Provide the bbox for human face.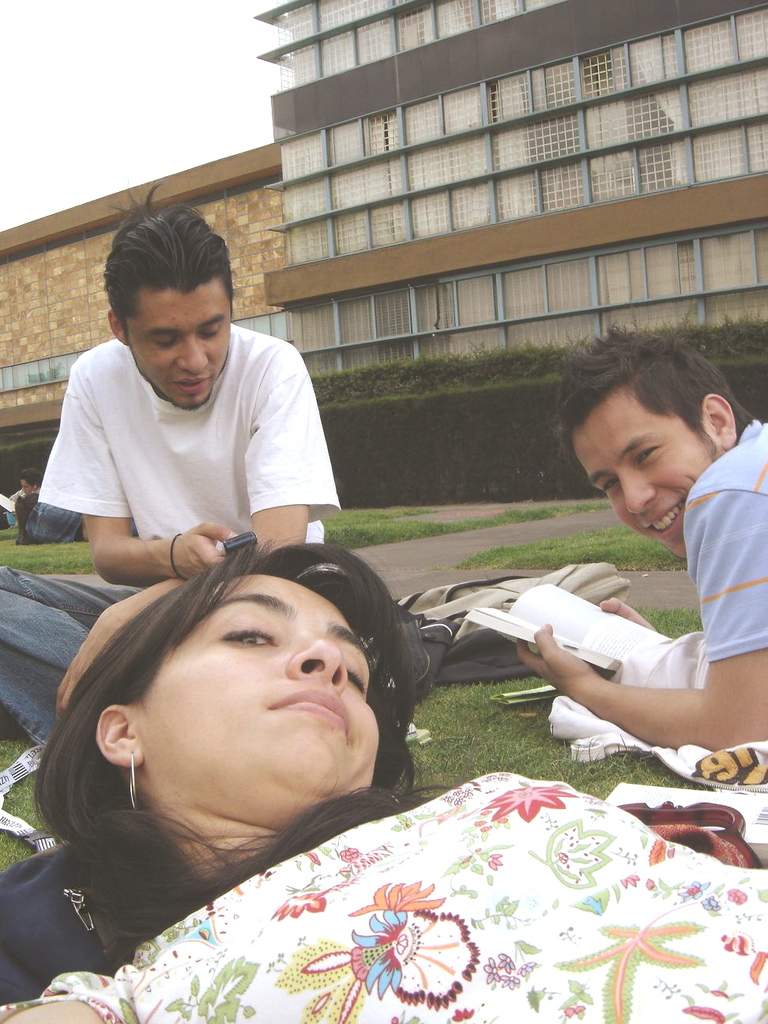
left=574, top=399, right=707, bottom=560.
